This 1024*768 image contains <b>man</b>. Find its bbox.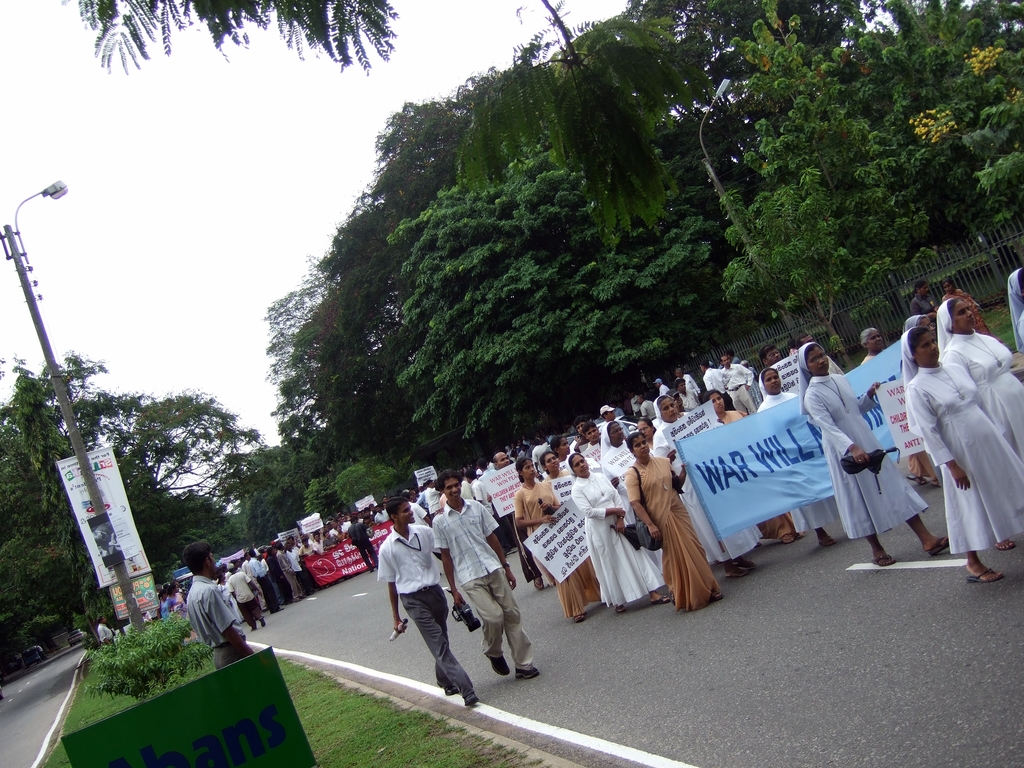
box(191, 541, 256, 669).
